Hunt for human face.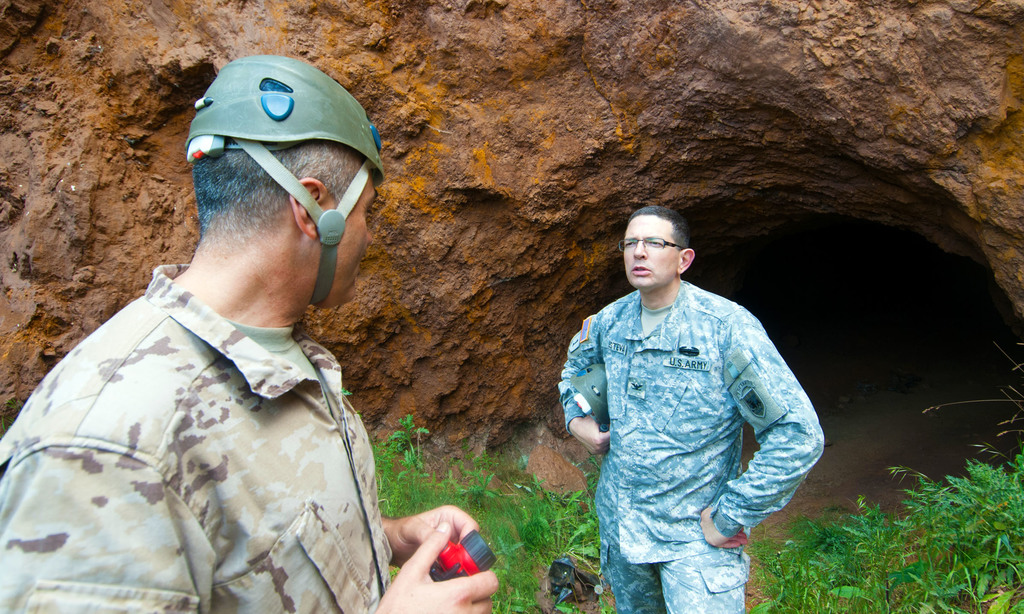
Hunted down at [309,167,387,307].
